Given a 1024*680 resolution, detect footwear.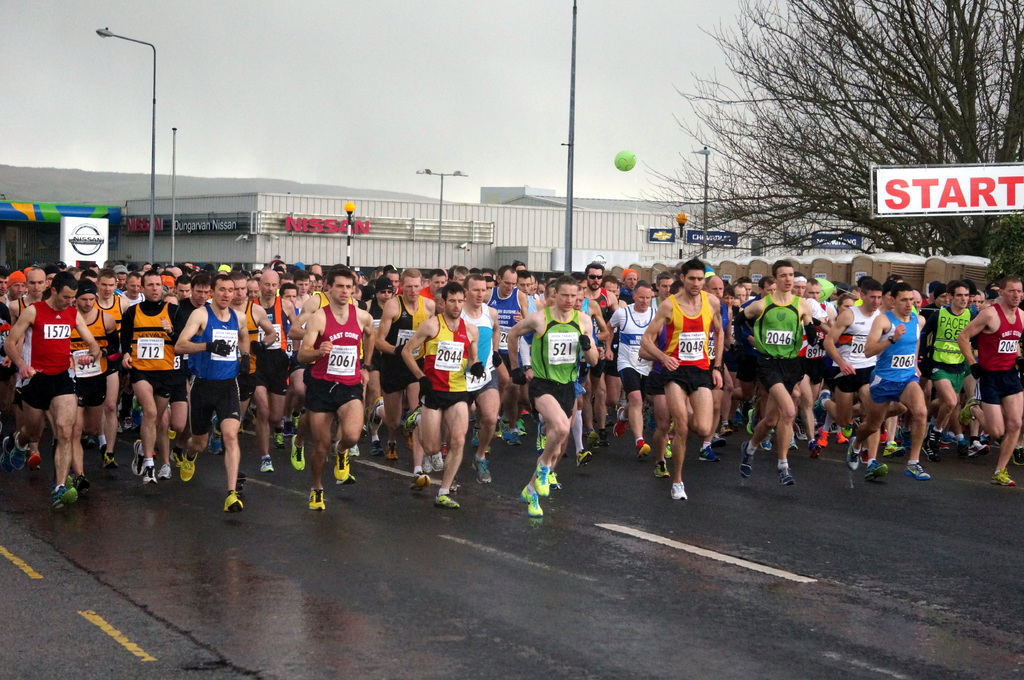
pyautogui.locateOnScreen(922, 439, 936, 461).
